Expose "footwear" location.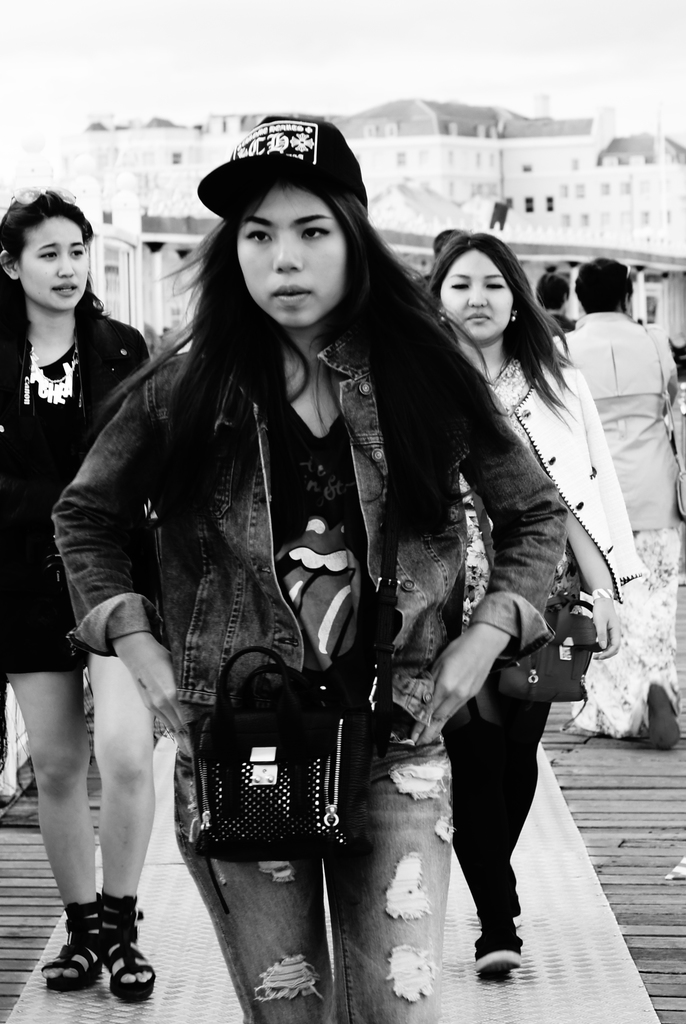
Exposed at (x1=644, y1=684, x2=680, y2=751).
